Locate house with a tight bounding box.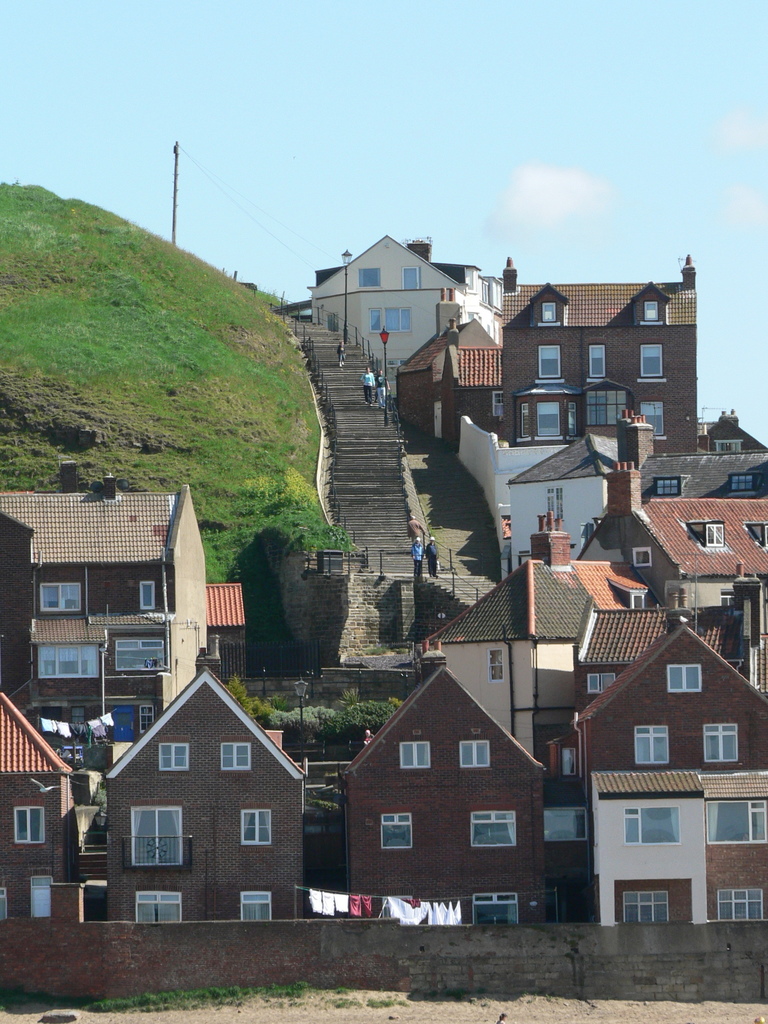
left=91, top=653, right=303, bottom=938.
